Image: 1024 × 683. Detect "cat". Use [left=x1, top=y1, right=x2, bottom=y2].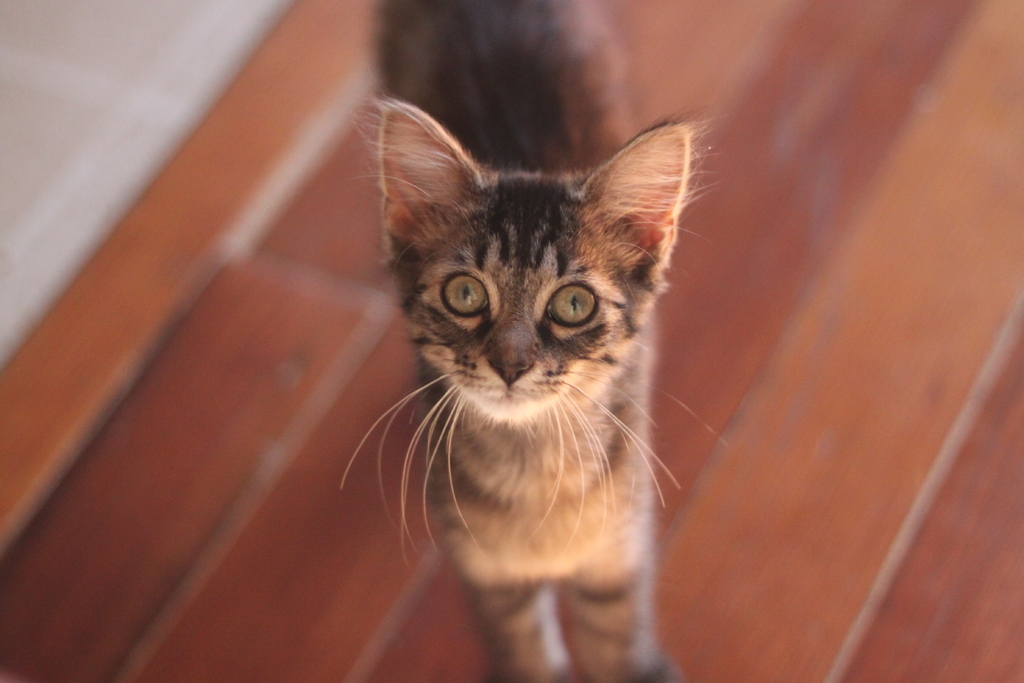
[left=343, top=0, right=732, bottom=682].
